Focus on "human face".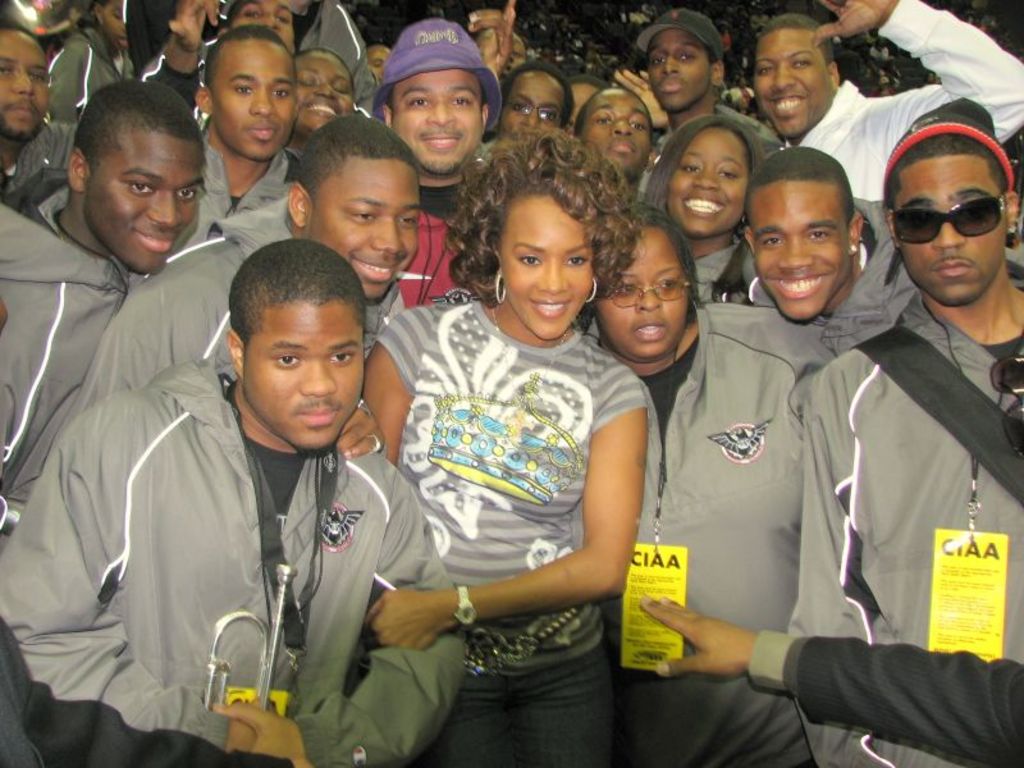
Focused at (667,128,753,230).
